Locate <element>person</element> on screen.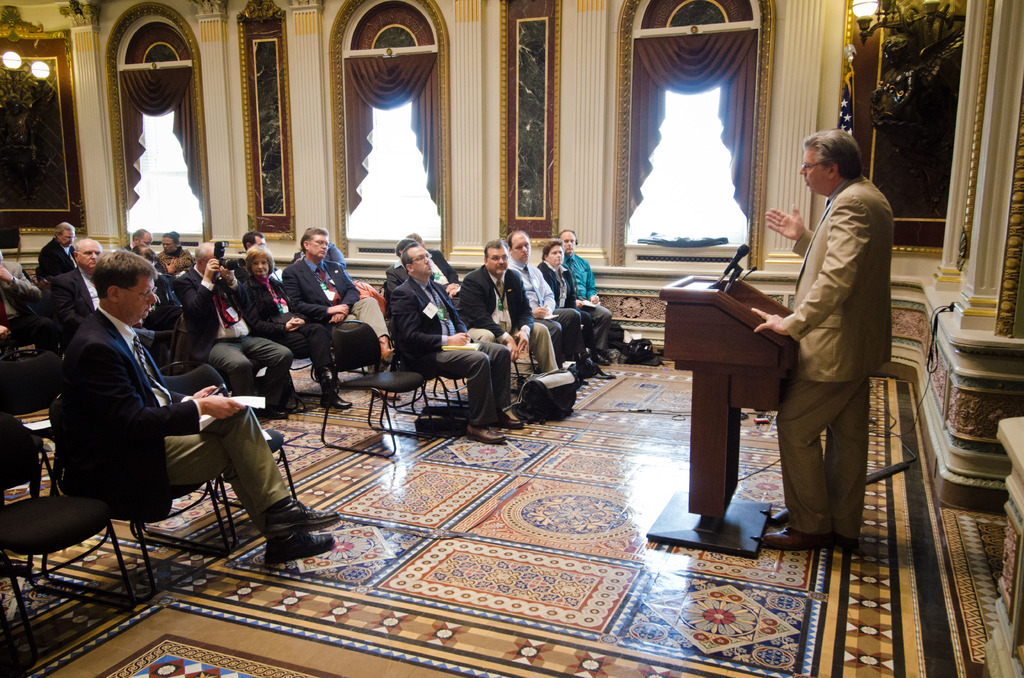
On screen at box=[461, 239, 559, 400].
